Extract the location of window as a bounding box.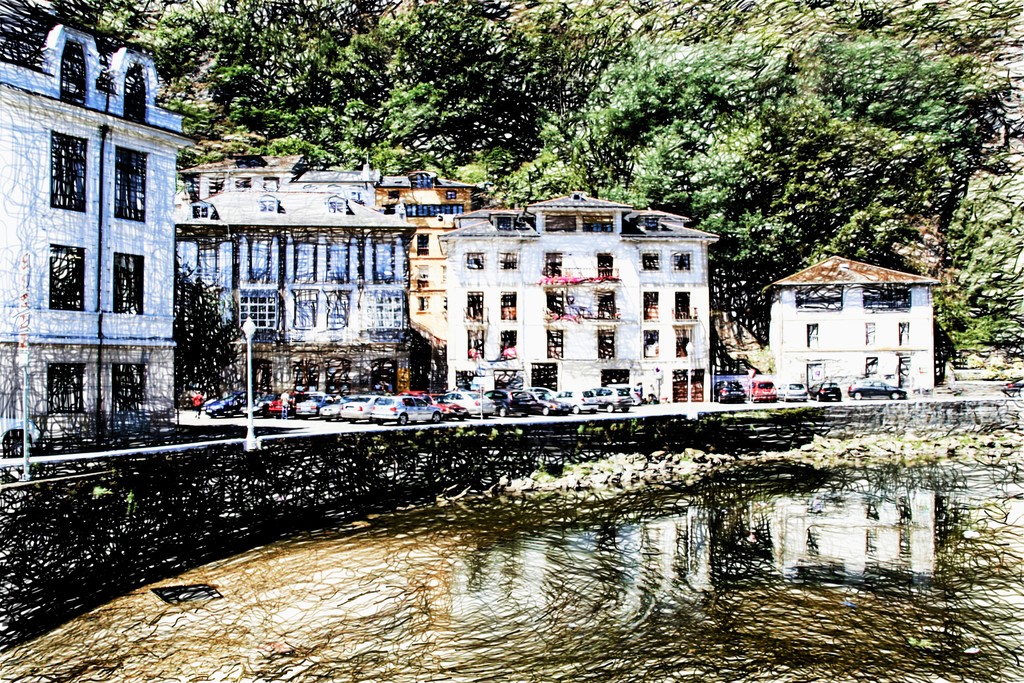
rect(547, 294, 563, 319).
